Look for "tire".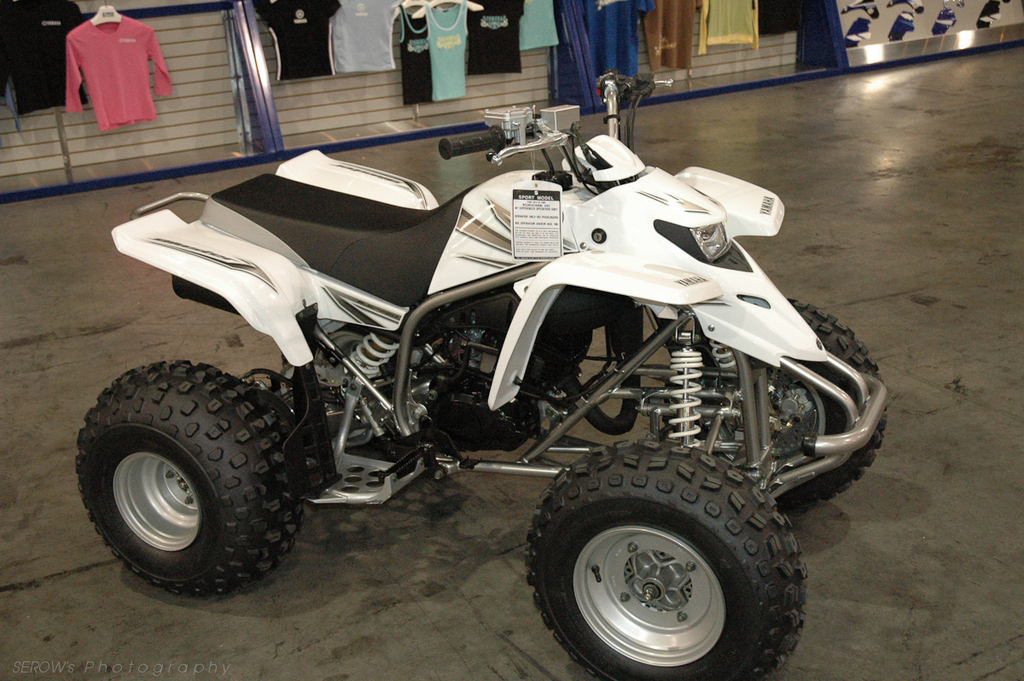
Found: l=664, t=295, r=890, b=519.
